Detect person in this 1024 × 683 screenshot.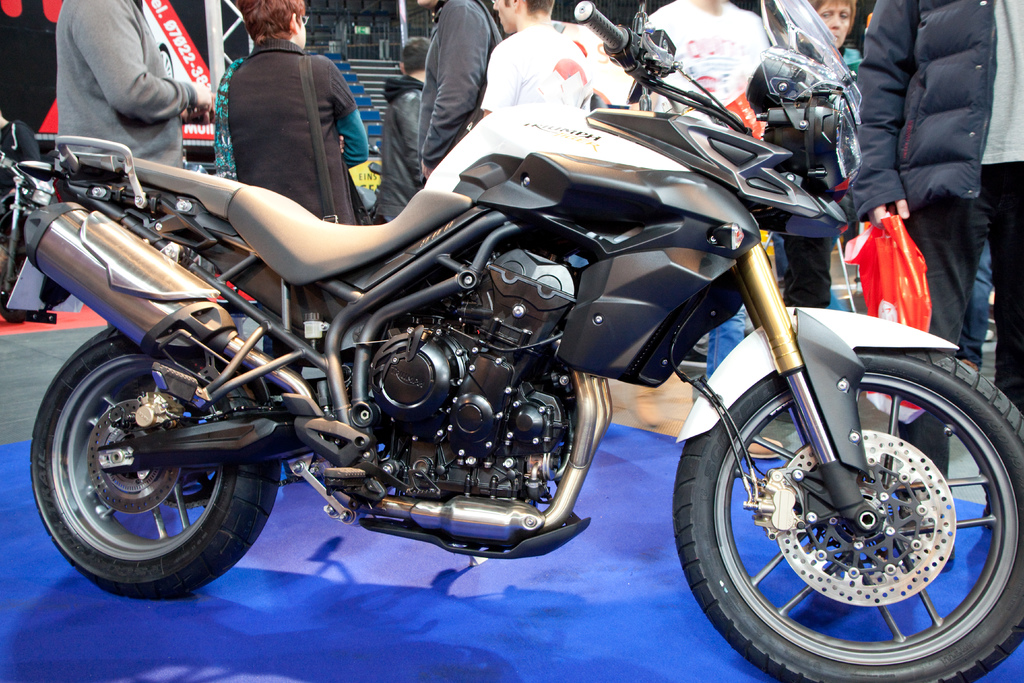
Detection: [x1=797, y1=0, x2=870, y2=244].
